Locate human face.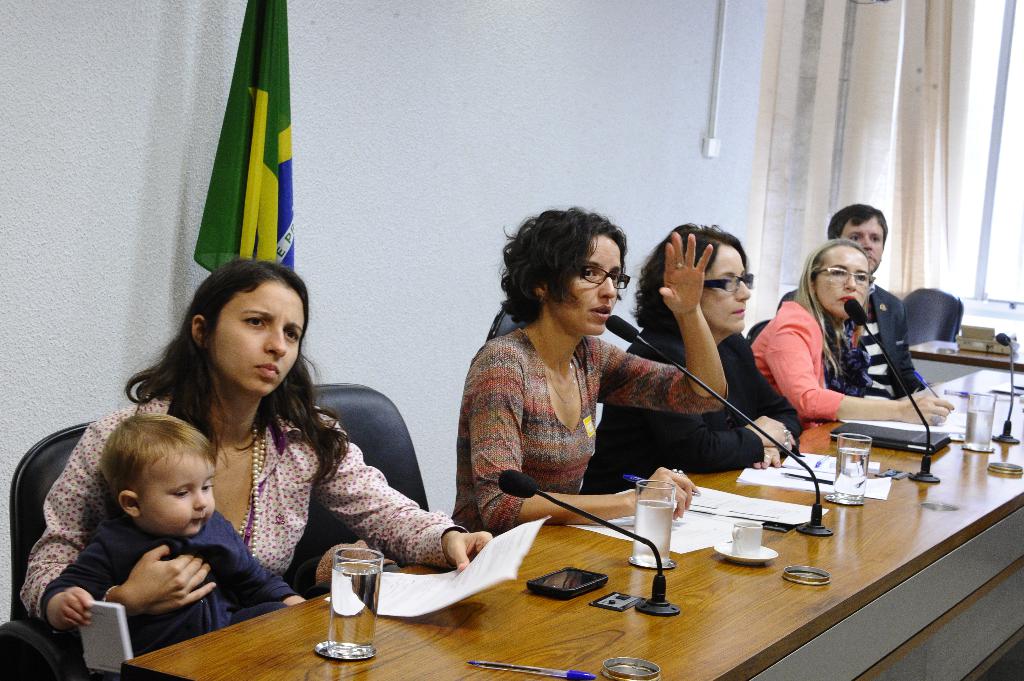
Bounding box: x1=209 y1=282 x2=308 y2=389.
